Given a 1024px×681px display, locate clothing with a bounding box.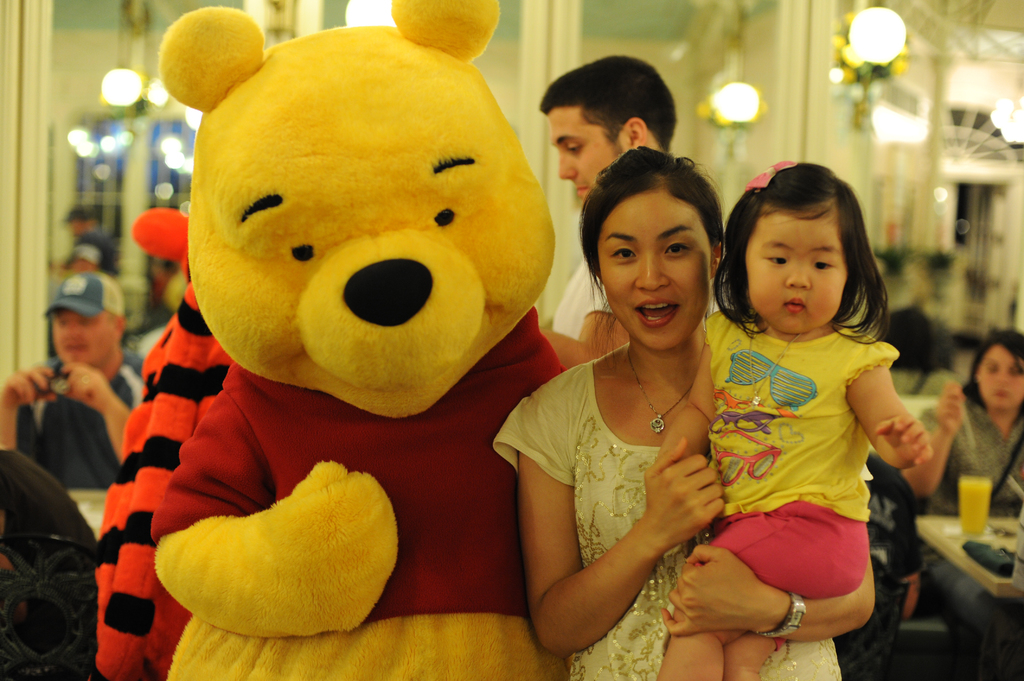
Located: [919,389,1023,495].
